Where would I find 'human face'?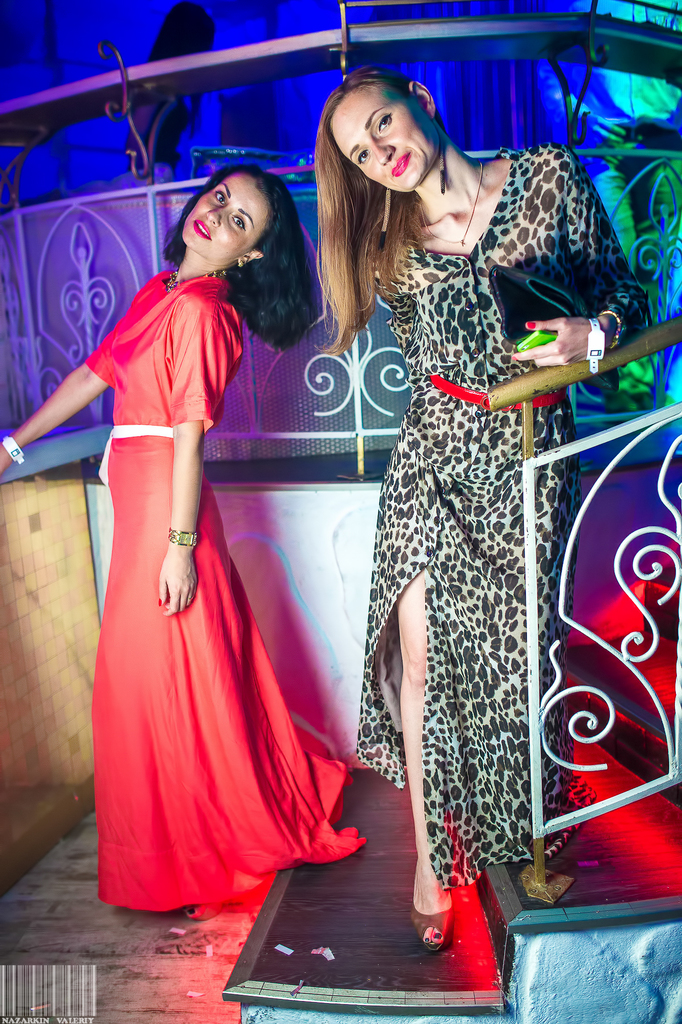
At left=331, top=85, right=446, bottom=188.
